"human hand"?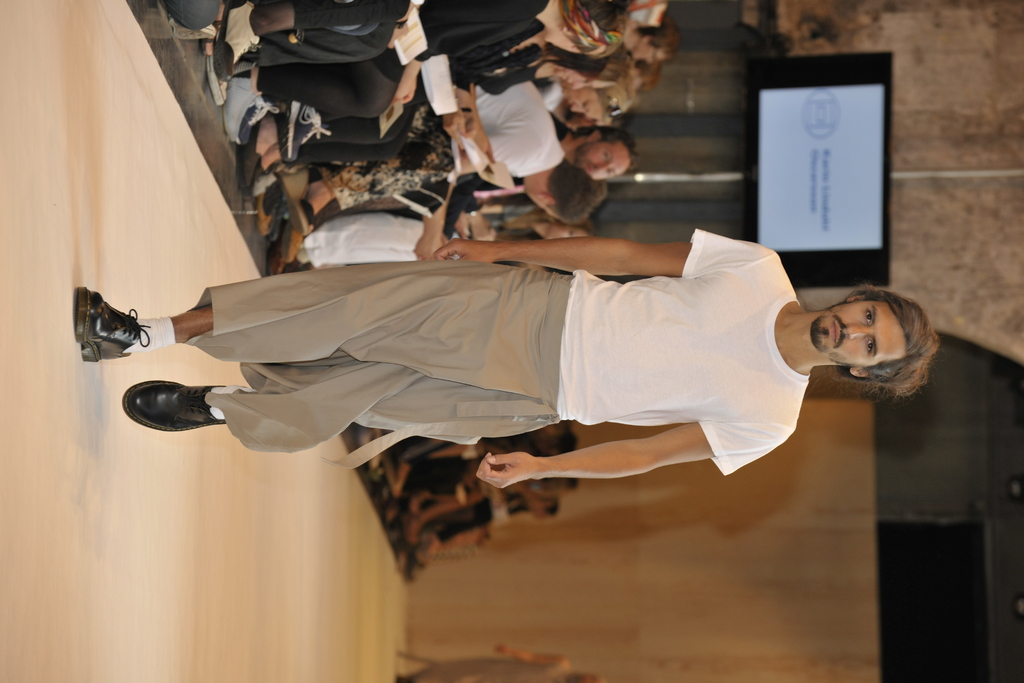
x1=468, y1=125, x2=499, y2=164
